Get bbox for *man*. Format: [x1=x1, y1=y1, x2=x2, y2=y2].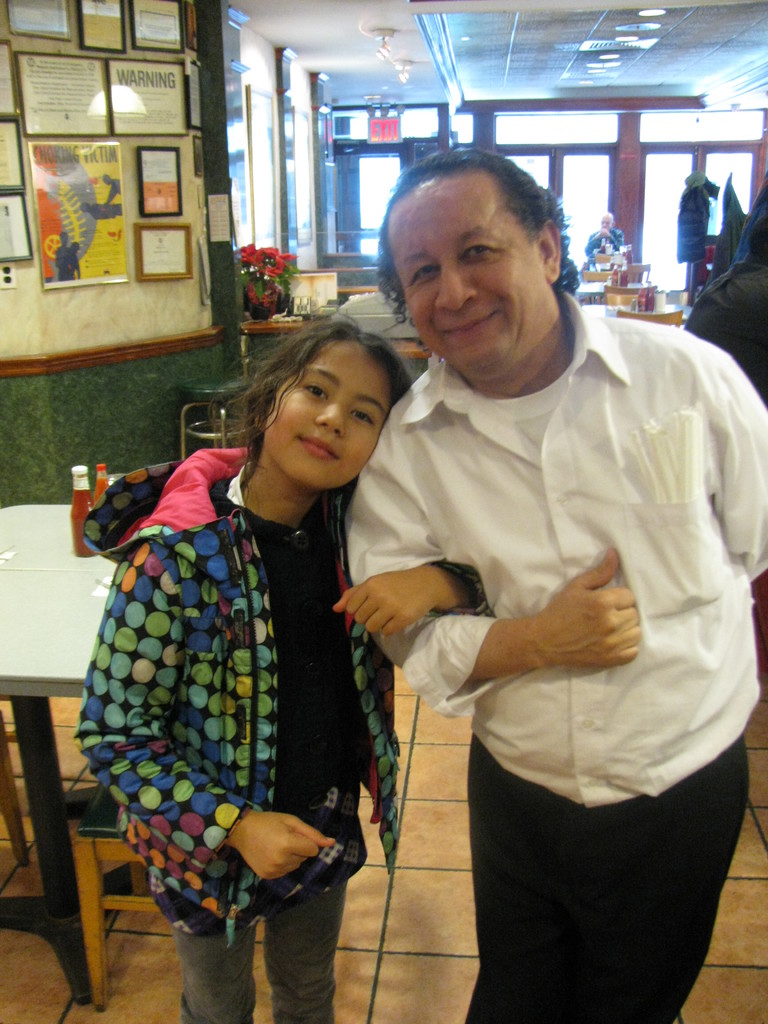
[x1=355, y1=160, x2=767, y2=1023].
